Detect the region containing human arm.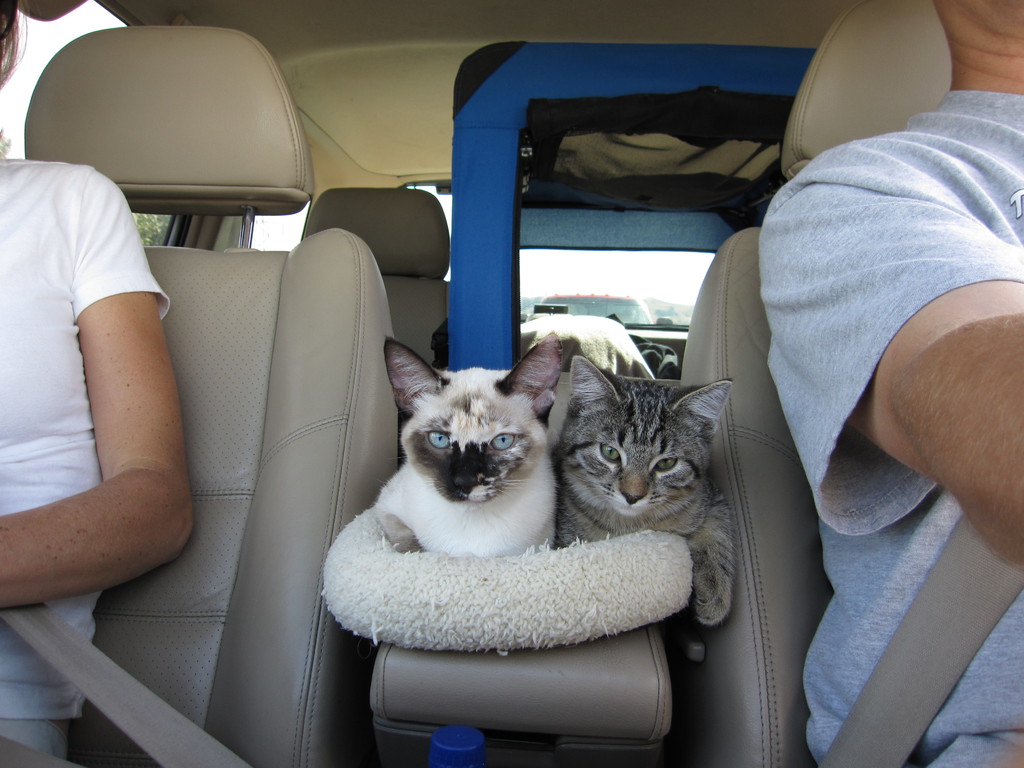
767/134/1023/582.
